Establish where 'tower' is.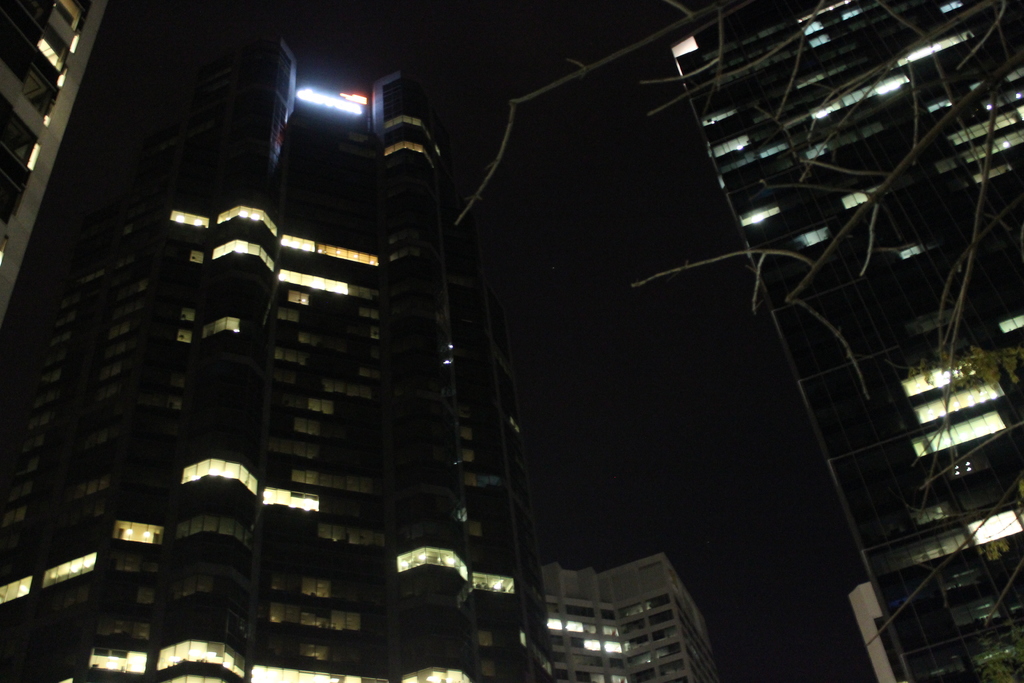
Established at (x1=657, y1=0, x2=1023, y2=677).
